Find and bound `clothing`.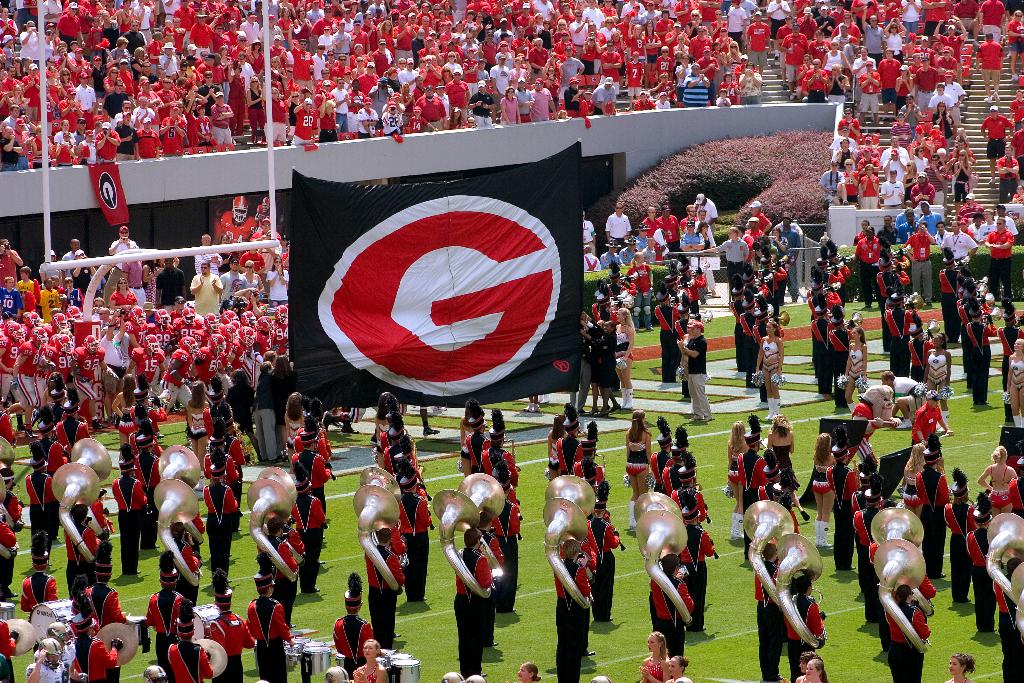
Bound: <box>940,227,973,259</box>.
